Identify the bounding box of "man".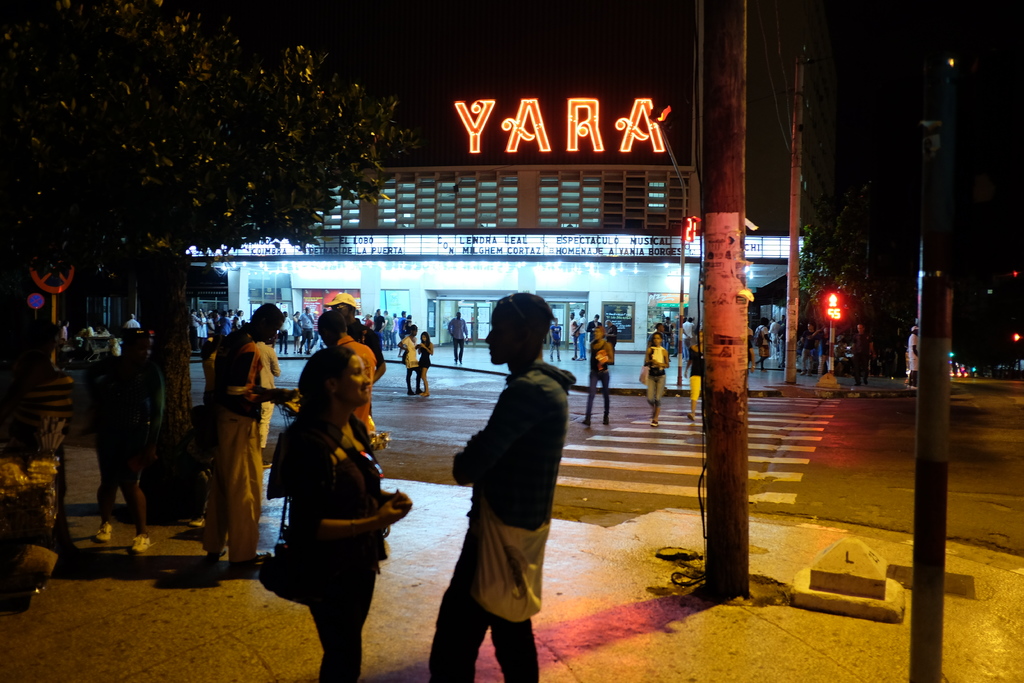
<bbox>583, 313, 601, 331</bbox>.
